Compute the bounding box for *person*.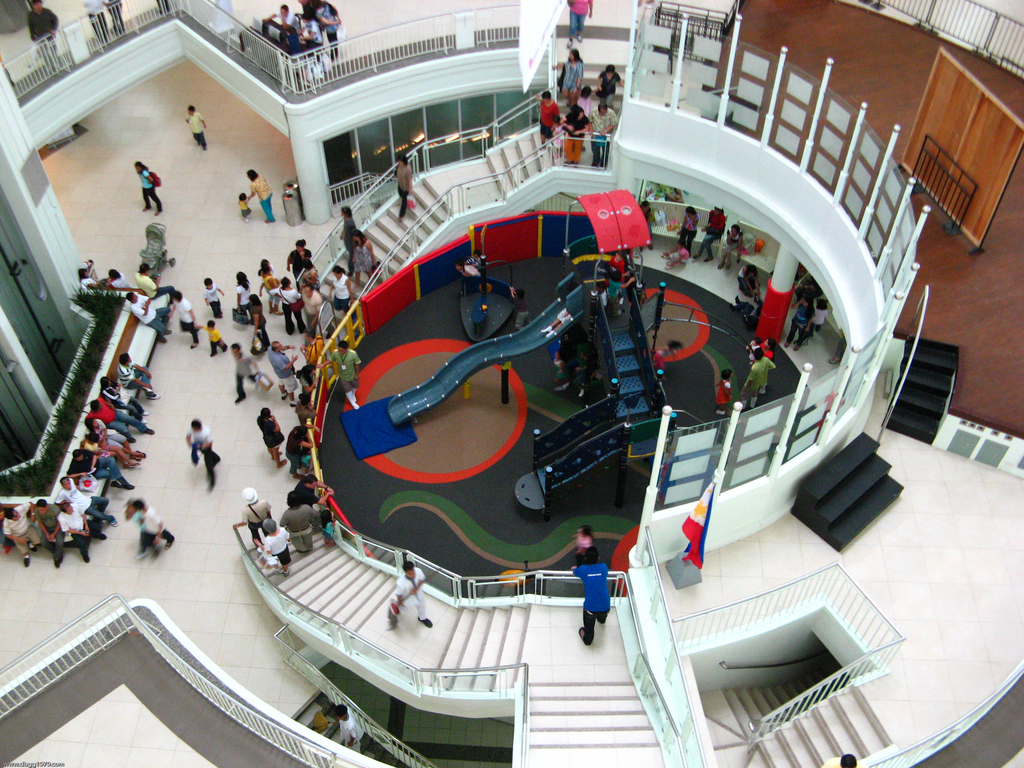
(left=5, top=497, right=34, bottom=564).
